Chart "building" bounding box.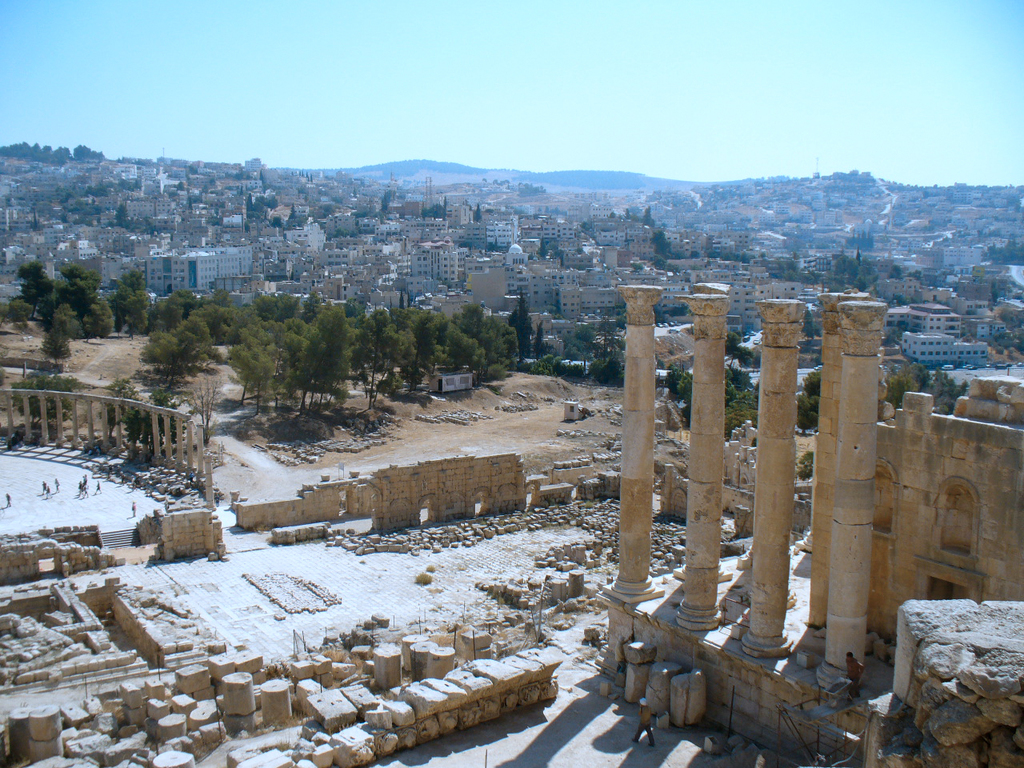
Charted: Rect(409, 240, 477, 282).
